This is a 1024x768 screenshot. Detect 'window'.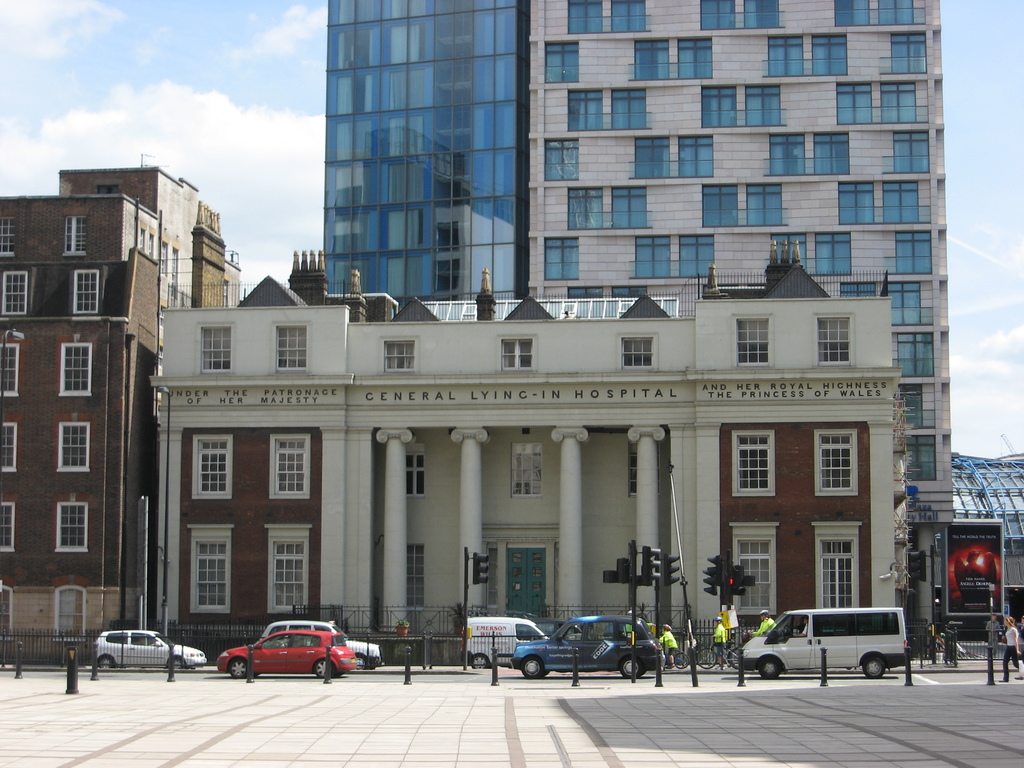
pyautogui.locateOnScreen(746, 187, 781, 225).
